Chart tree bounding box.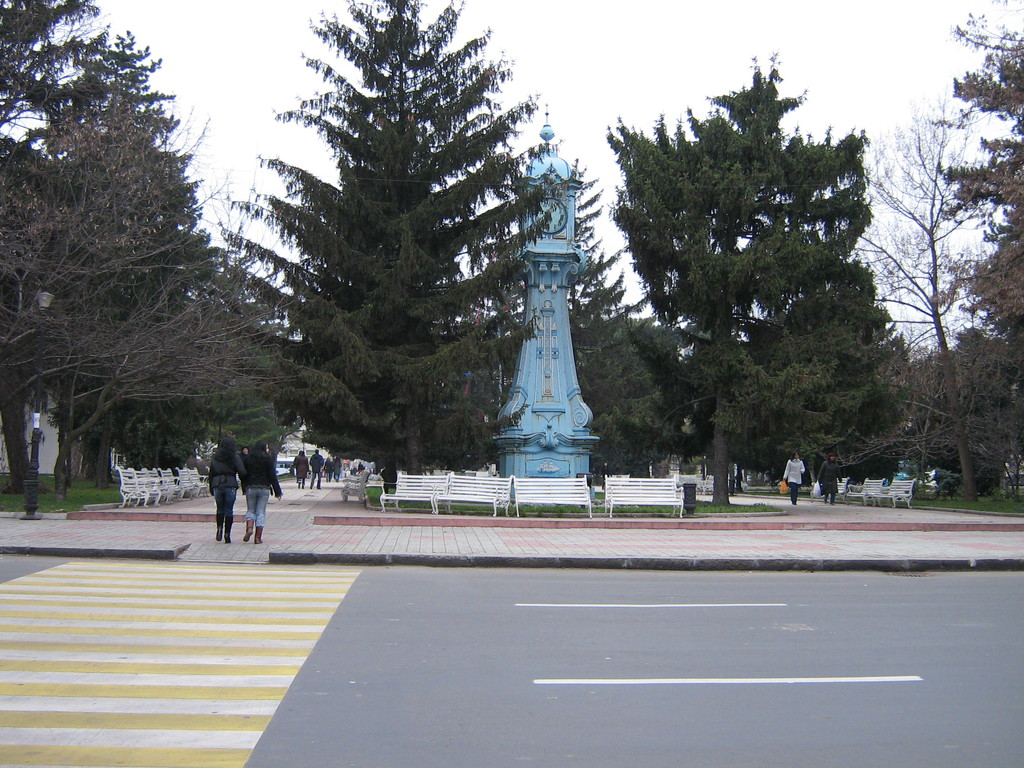
Charted: pyautogui.locateOnScreen(909, 328, 1011, 491).
